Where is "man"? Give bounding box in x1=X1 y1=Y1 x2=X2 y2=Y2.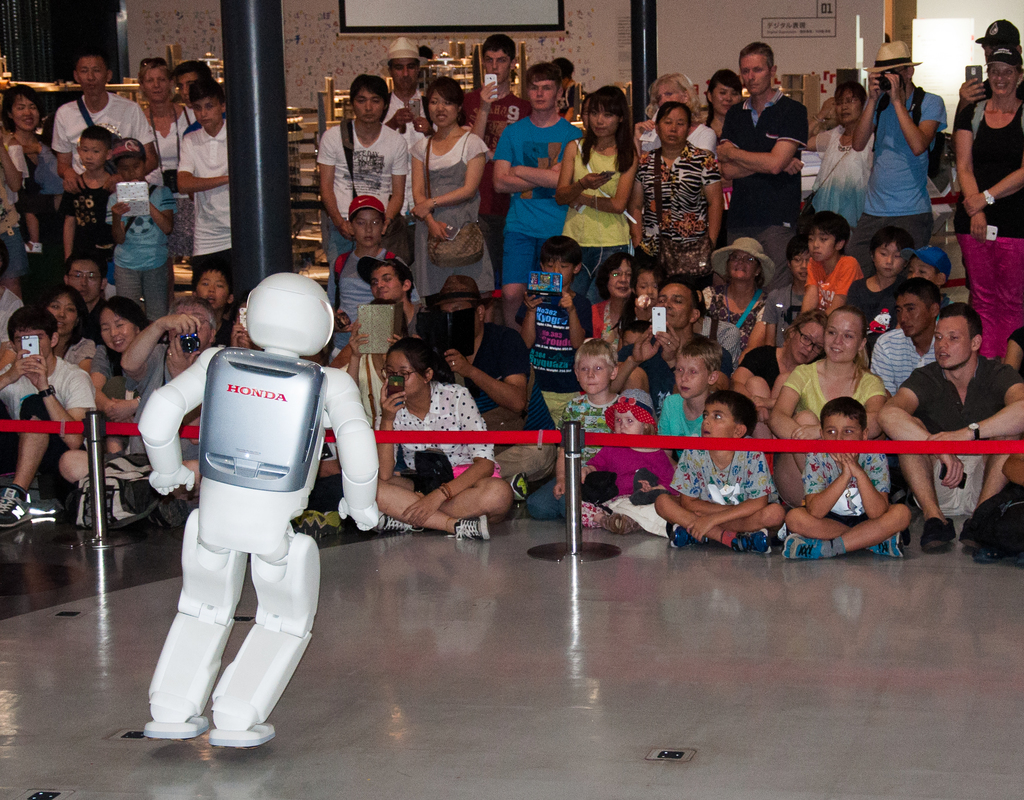
x1=719 y1=56 x2=817 y2=234.
